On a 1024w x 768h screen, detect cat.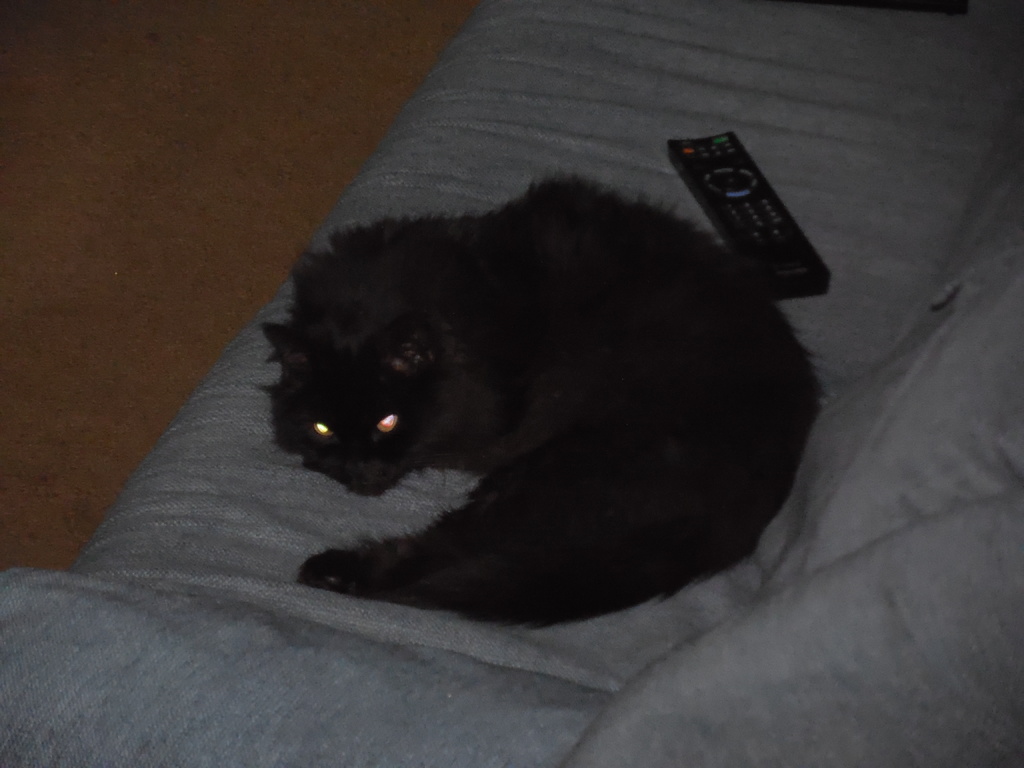
bbox=(260, 181, 828, 635).
